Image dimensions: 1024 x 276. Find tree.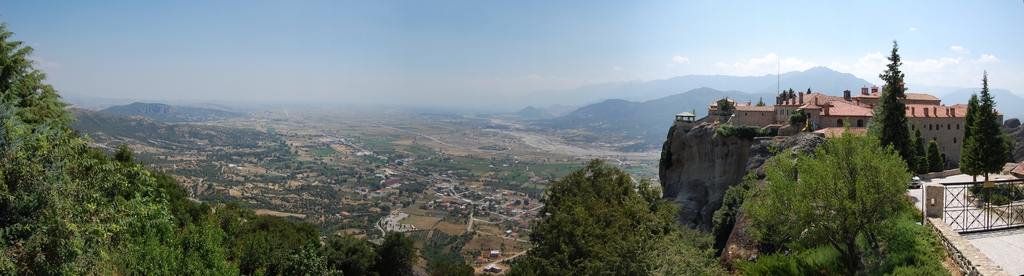
[x1=926, y1=143, x2=950, y2=174].
